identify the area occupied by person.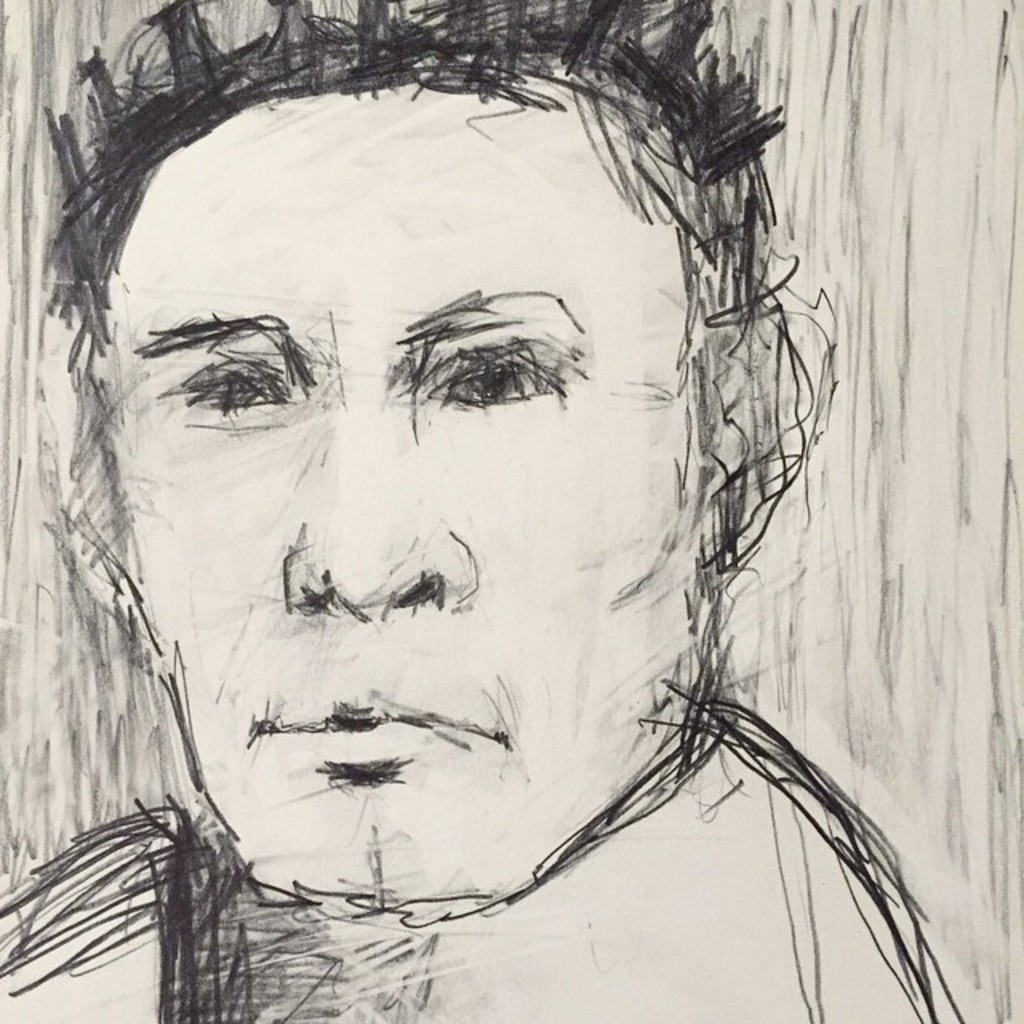
Area: [0,0,962,1022].
